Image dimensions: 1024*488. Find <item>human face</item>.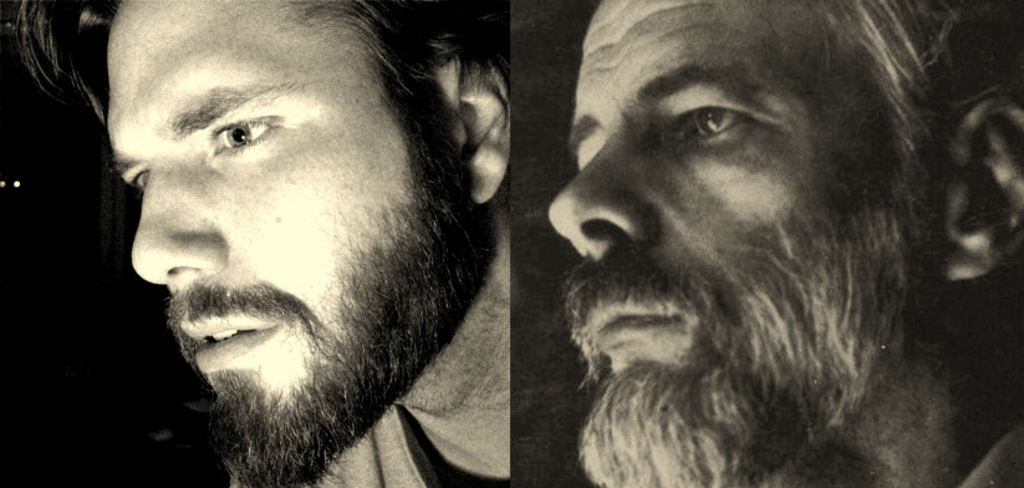
Rect(106, 0, 414, 391).
